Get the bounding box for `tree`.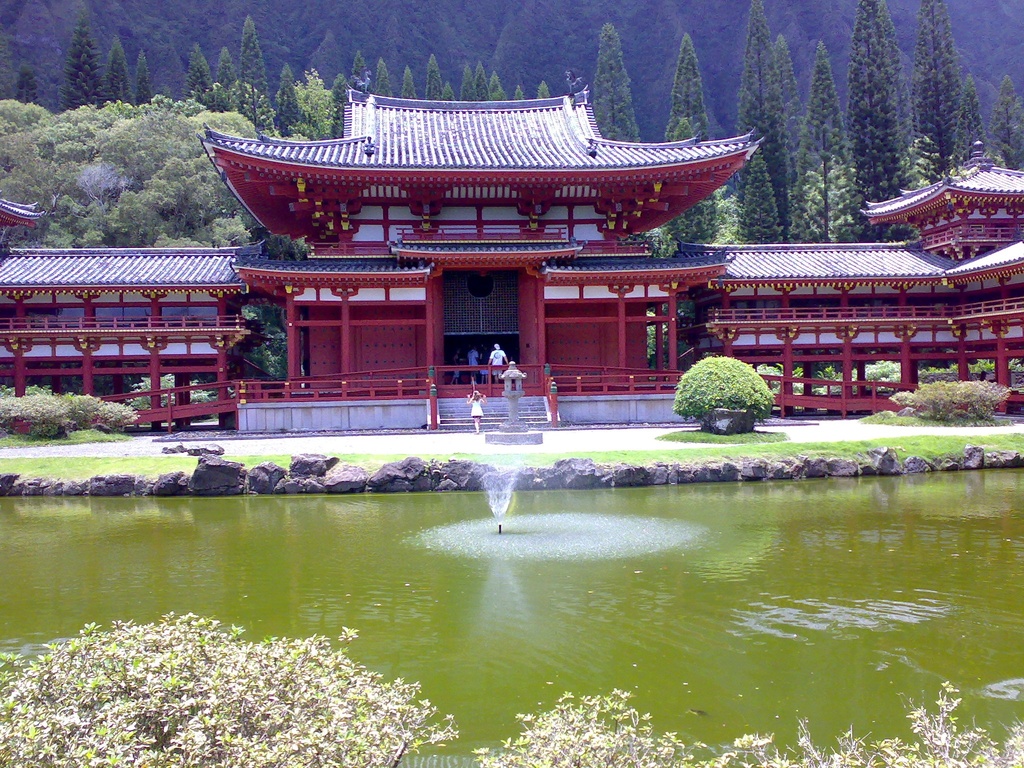
243/13/276/124.
